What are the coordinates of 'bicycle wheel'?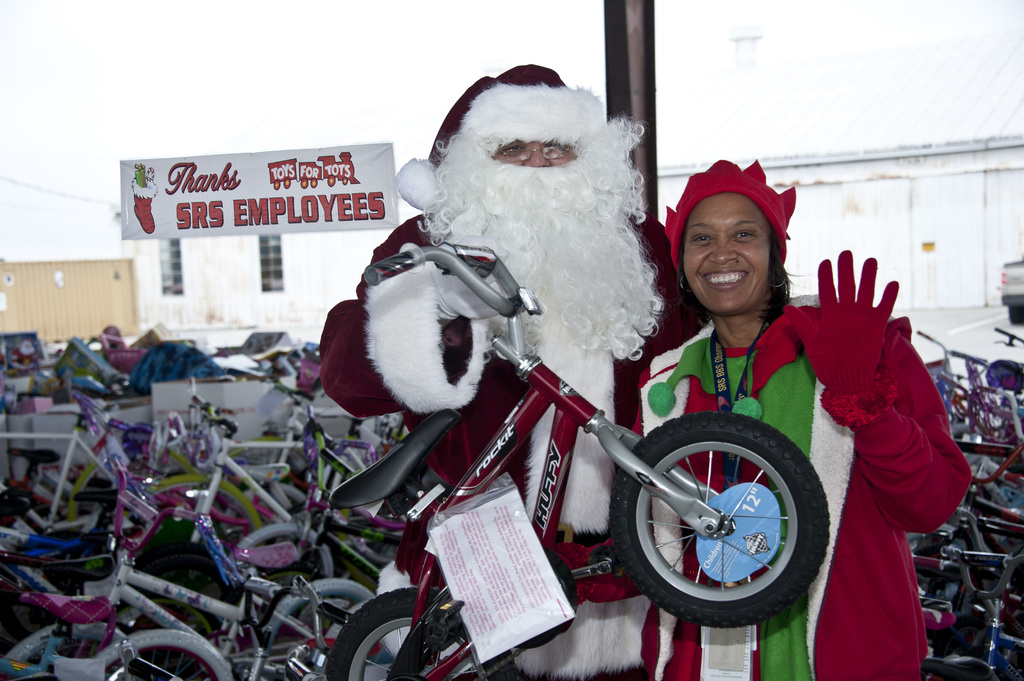
(603,408,828,630).
